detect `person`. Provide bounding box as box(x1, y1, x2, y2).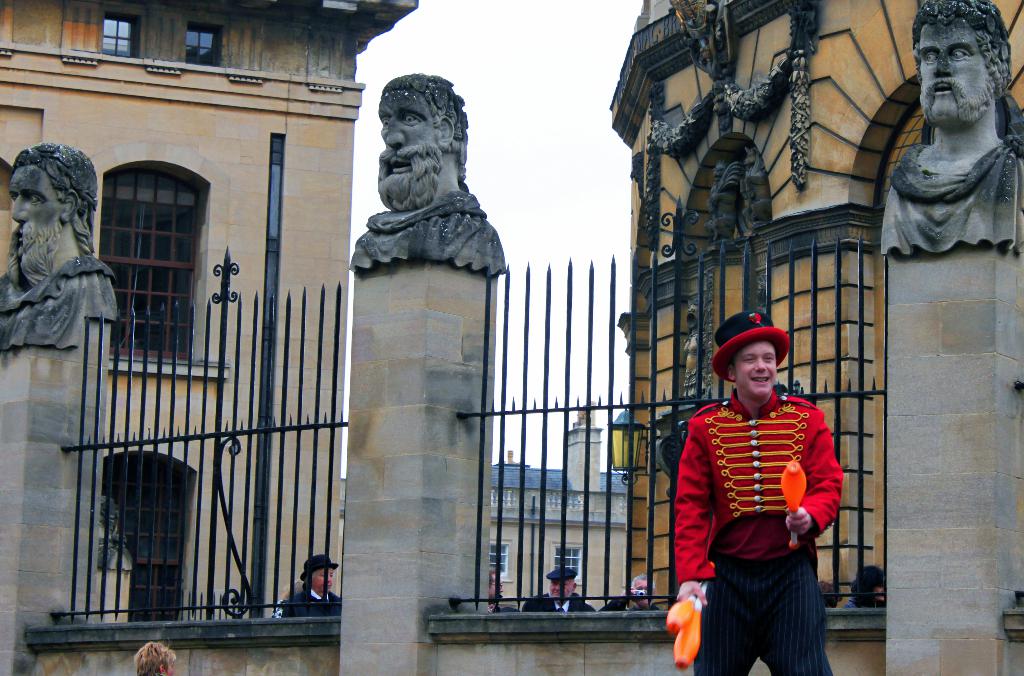
box(593, 577, 667, 616).
